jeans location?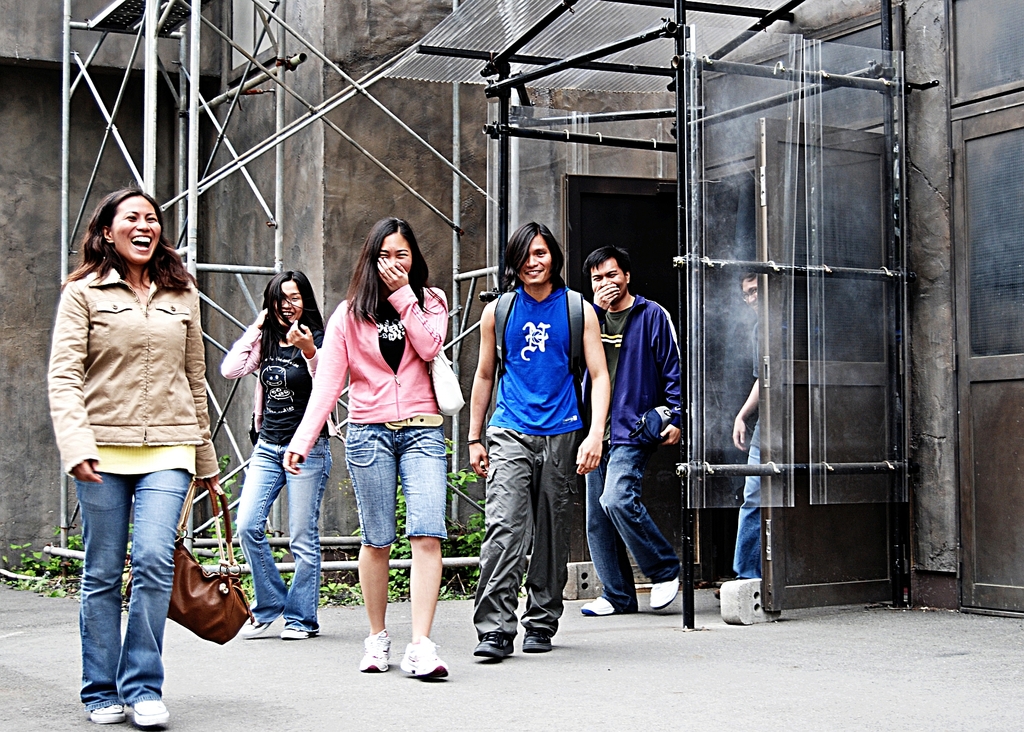
pyautogui.locateOnScreen(734, 421, 763, 578)
